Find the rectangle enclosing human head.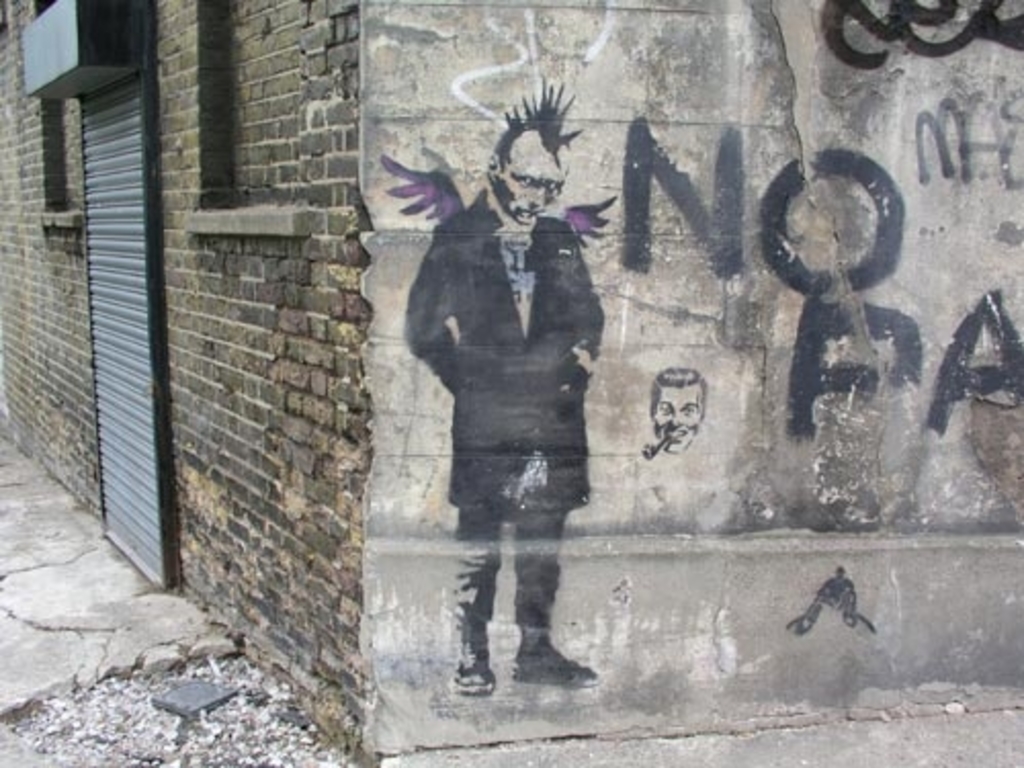
select_region(465, 86, 594, 225).
